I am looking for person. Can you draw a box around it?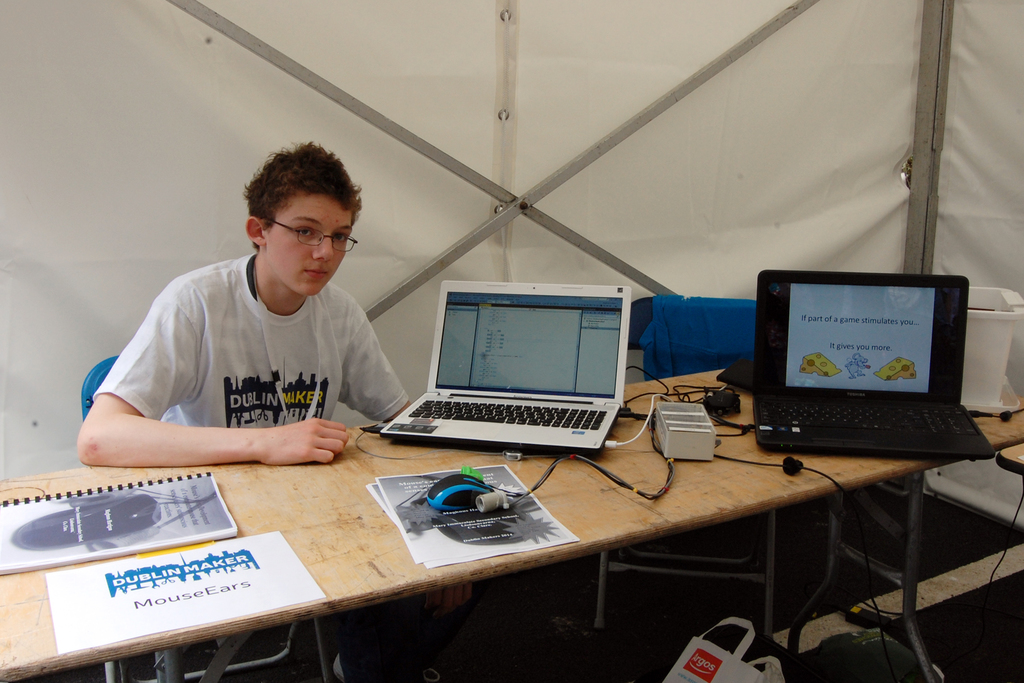
Sure, the bounding box is {"x1": 74, "y1": 137, "x2": 415, "y2": 467}.
